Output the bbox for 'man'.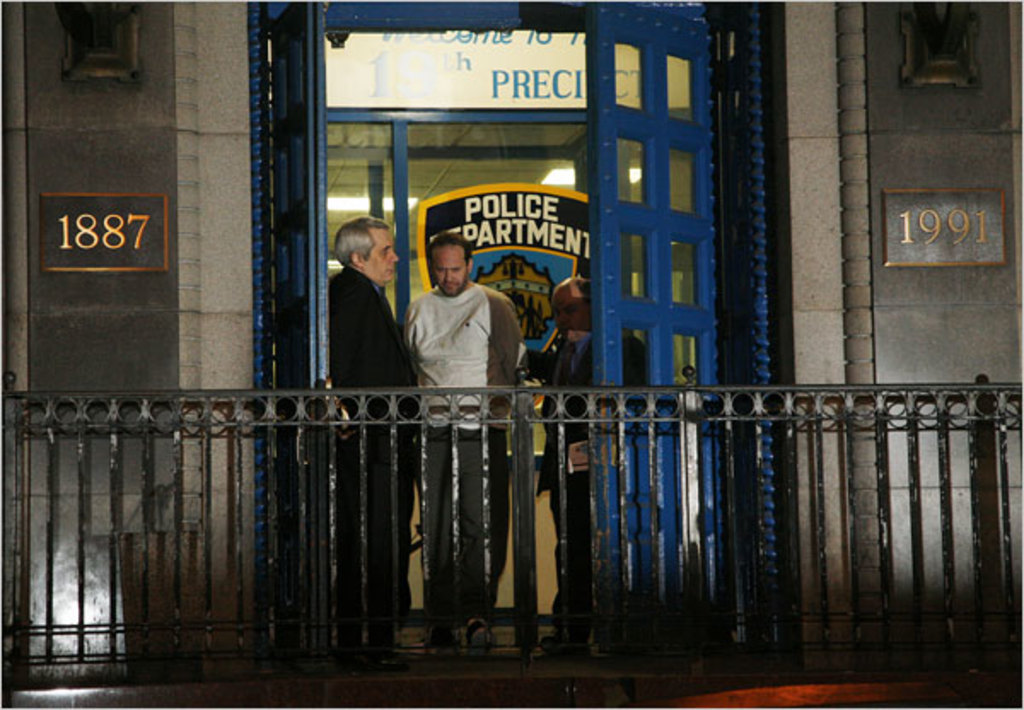
crop(323, 215, 422, 657).
